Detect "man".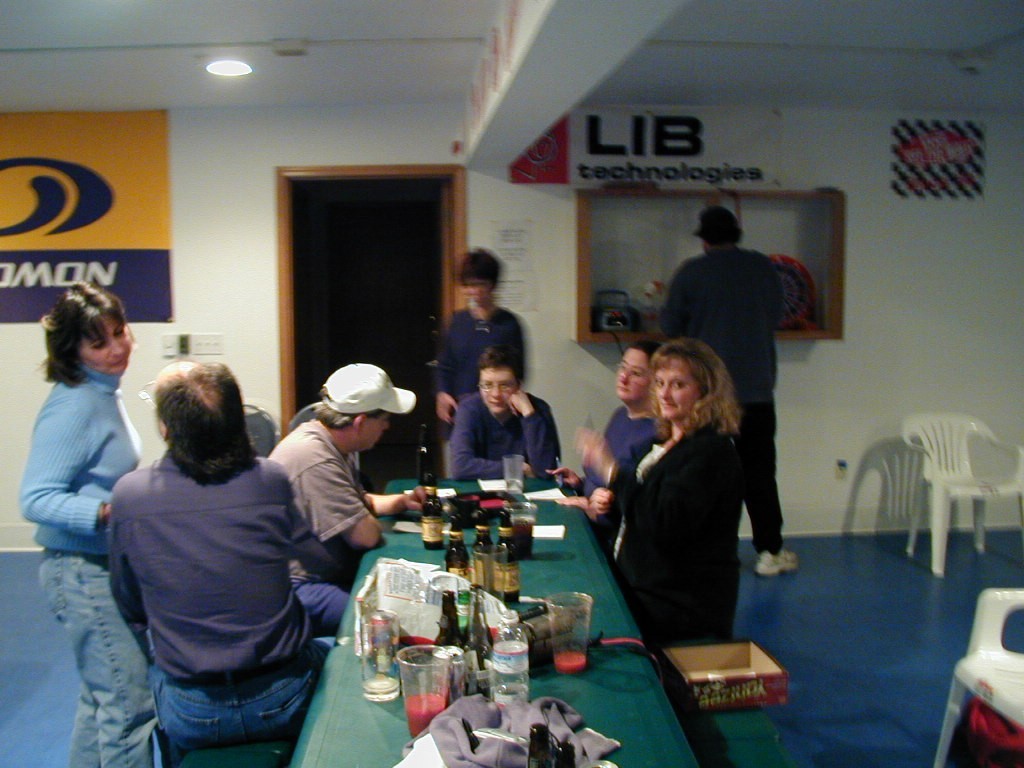
Detected at 101,358,340,760.
